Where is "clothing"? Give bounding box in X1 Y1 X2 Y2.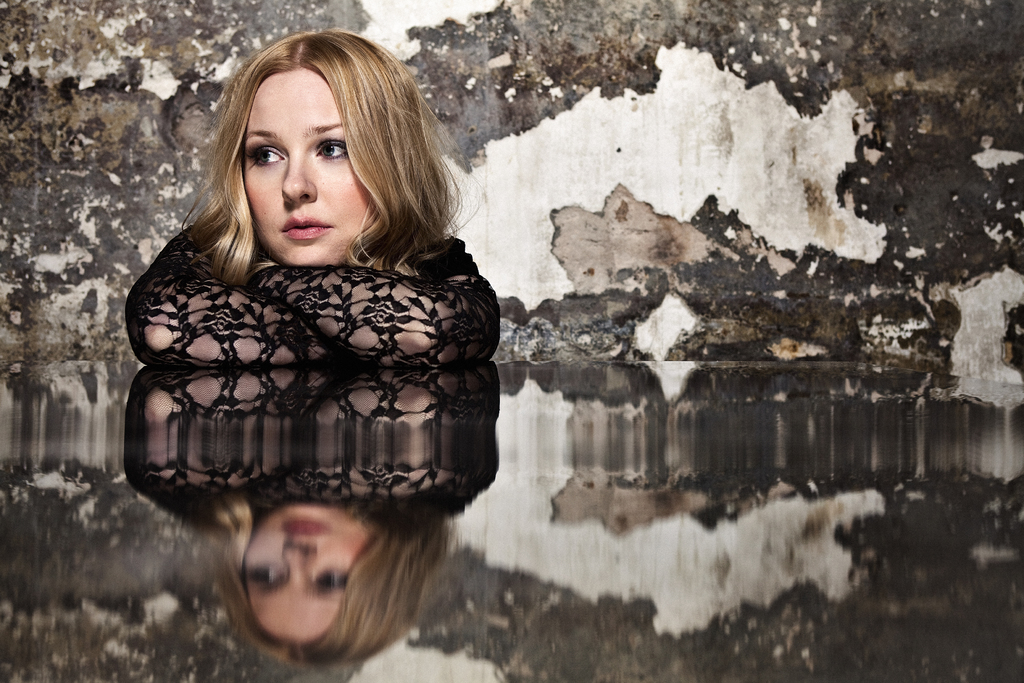
129 240 497 363.
